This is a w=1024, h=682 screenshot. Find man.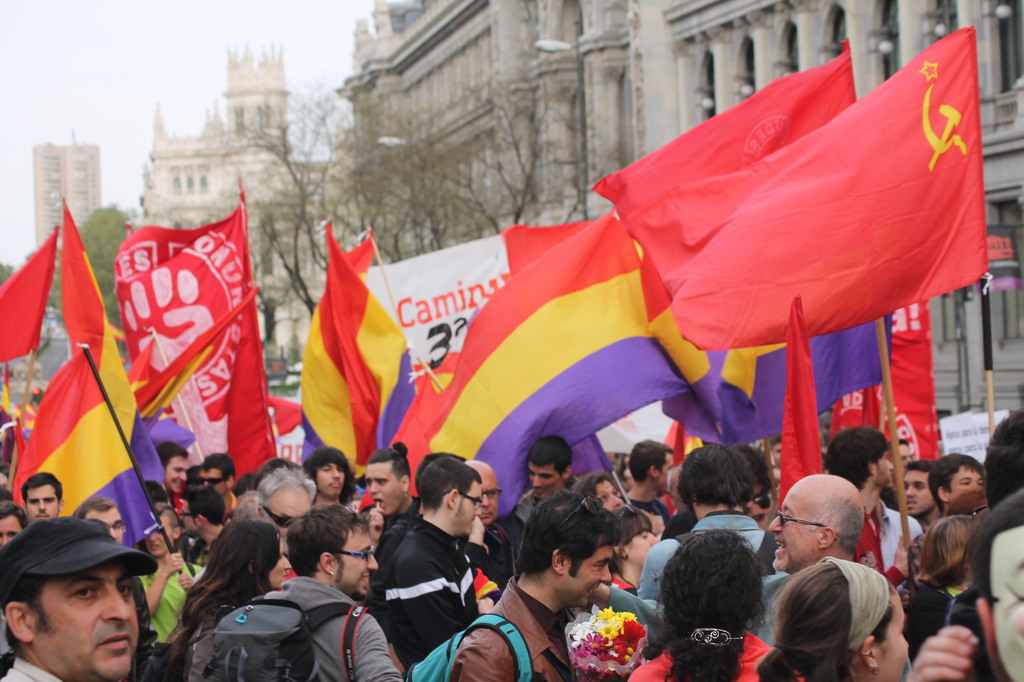
Bounding box: 825, 418, 917, 603.
